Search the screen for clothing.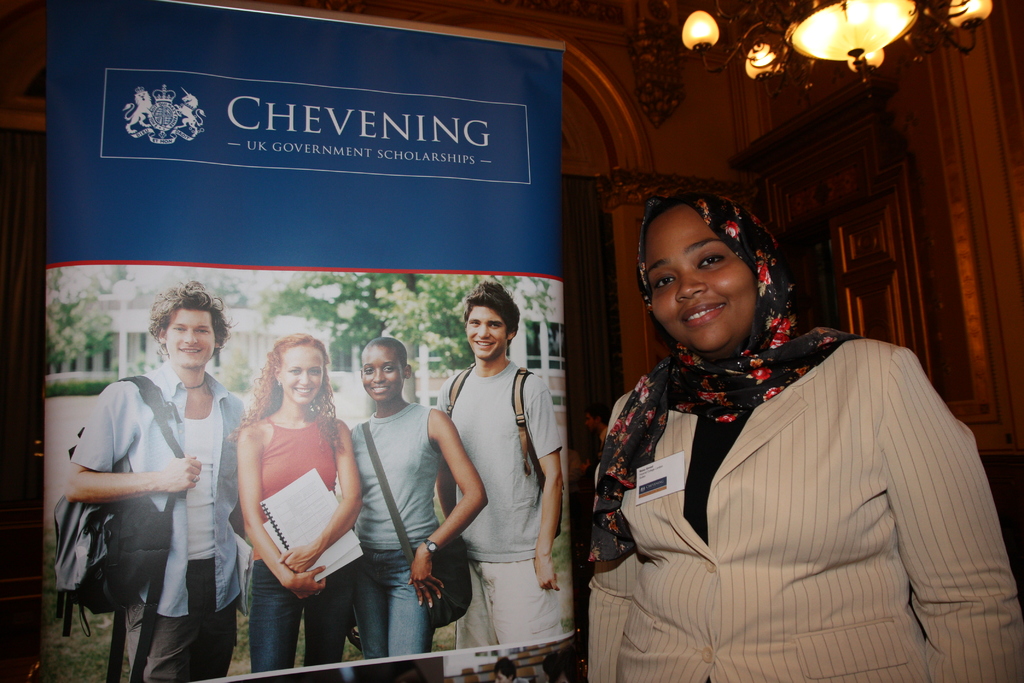
Found at (358, 540, 432, 652).
